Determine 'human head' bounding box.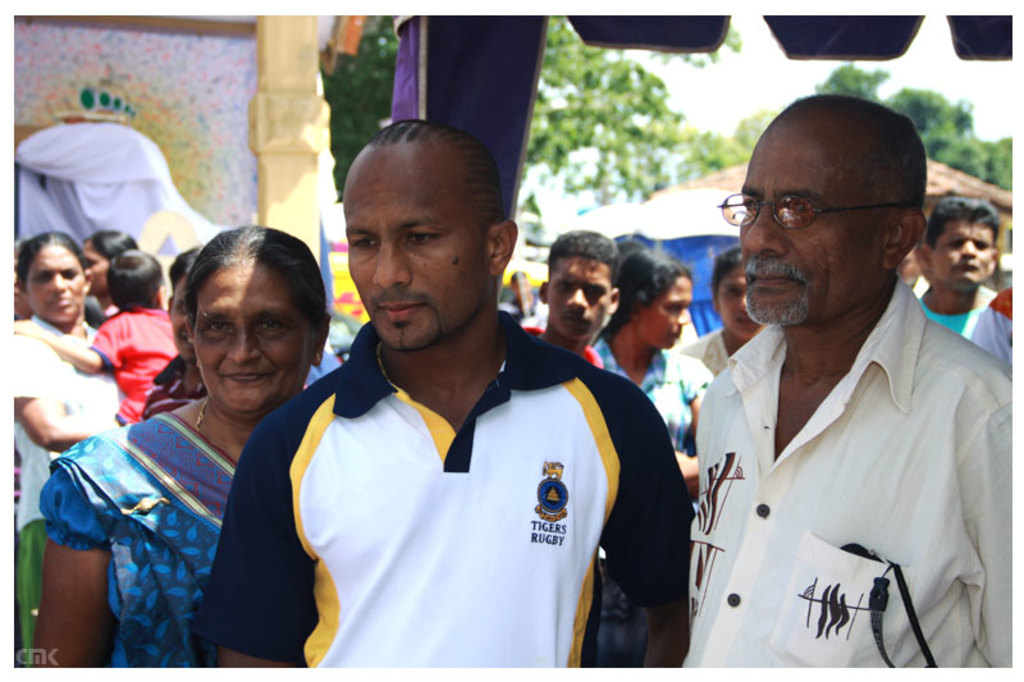
Determined: {"x1": 8, "y1": 239, "x2": 32, "y2": 320}.
